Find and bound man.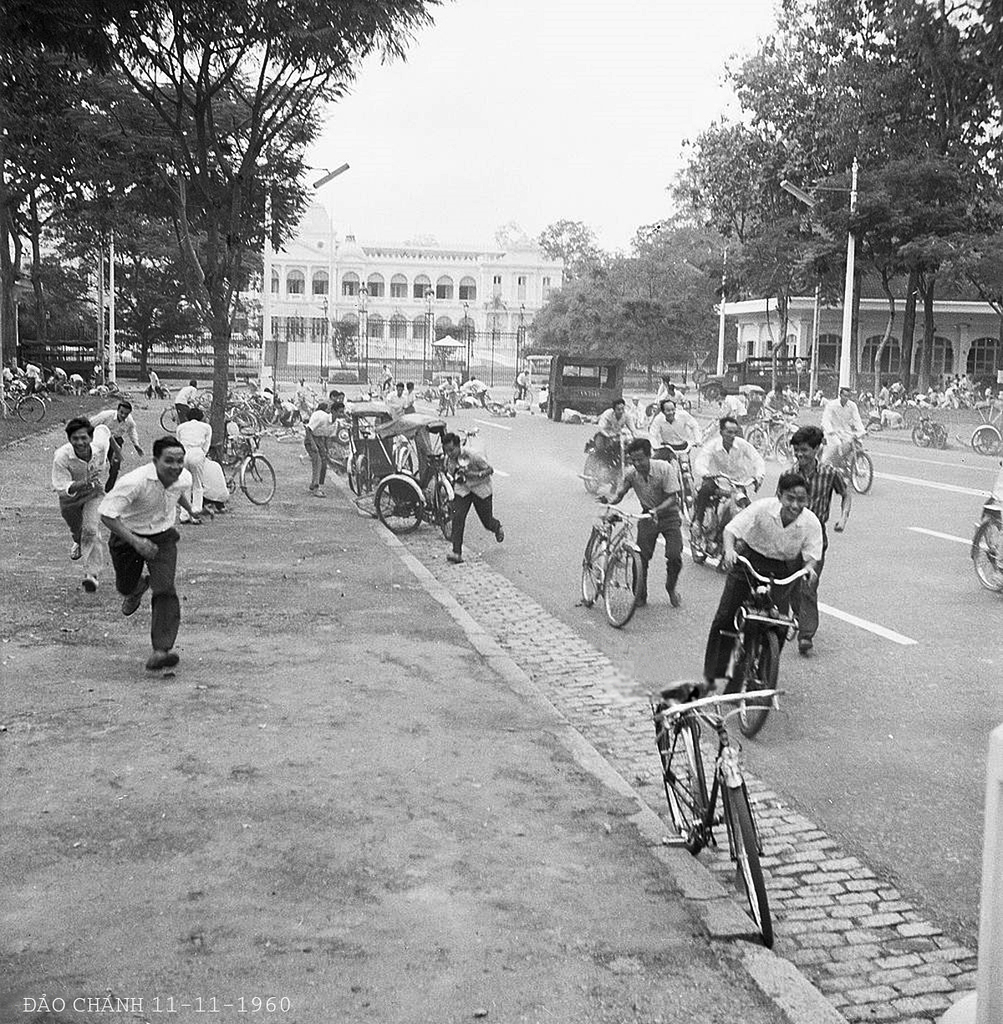
Bound: {"left": 816, "top": 385, "right": 865, "bottom": 471}.
